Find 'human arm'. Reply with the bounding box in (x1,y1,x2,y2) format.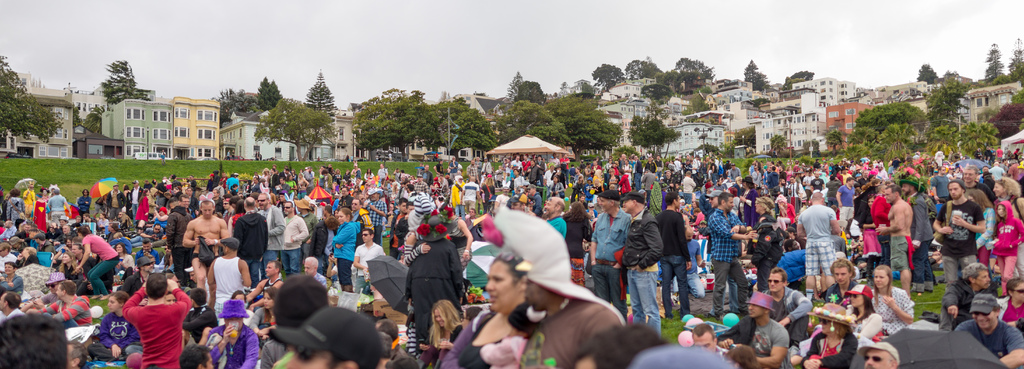
(365,202,391,217).
